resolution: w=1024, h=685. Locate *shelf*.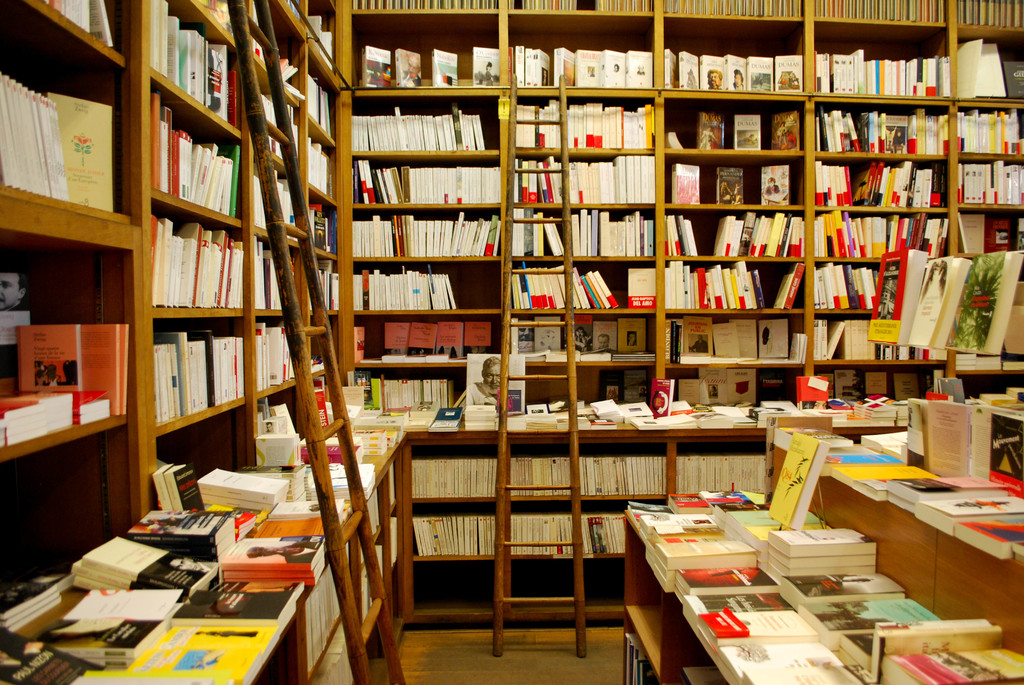
left=953, top=100, right=1023, bottom=167.
